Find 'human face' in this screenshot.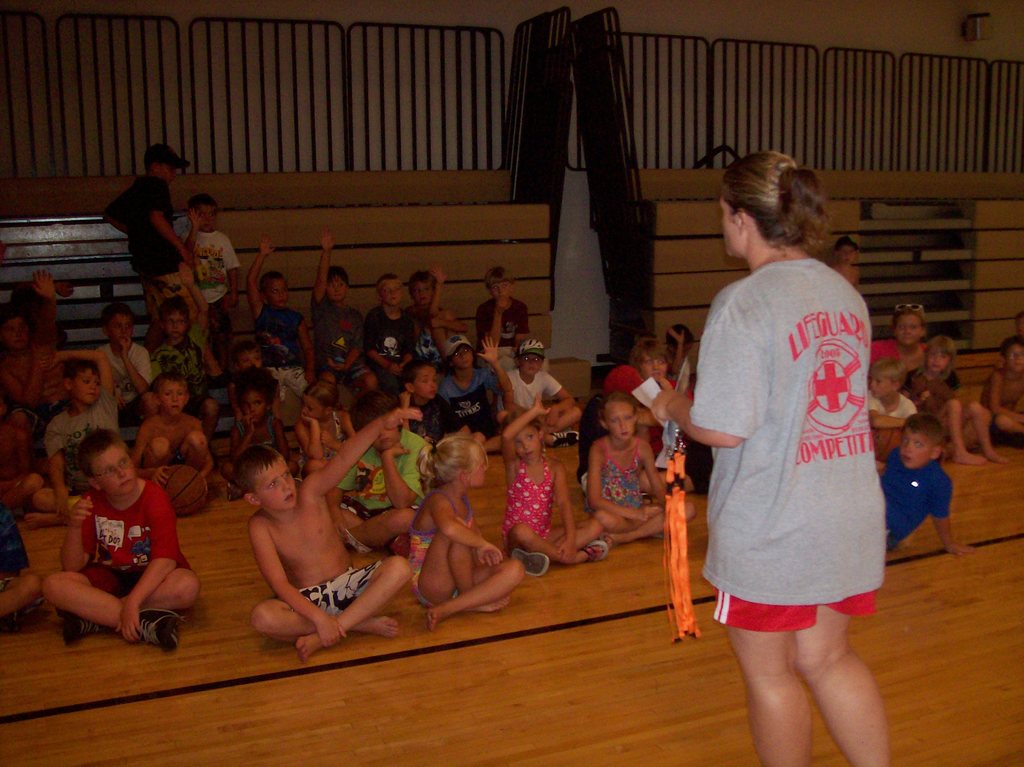
The bounding box for 'human face' is 516,424,539,461.
